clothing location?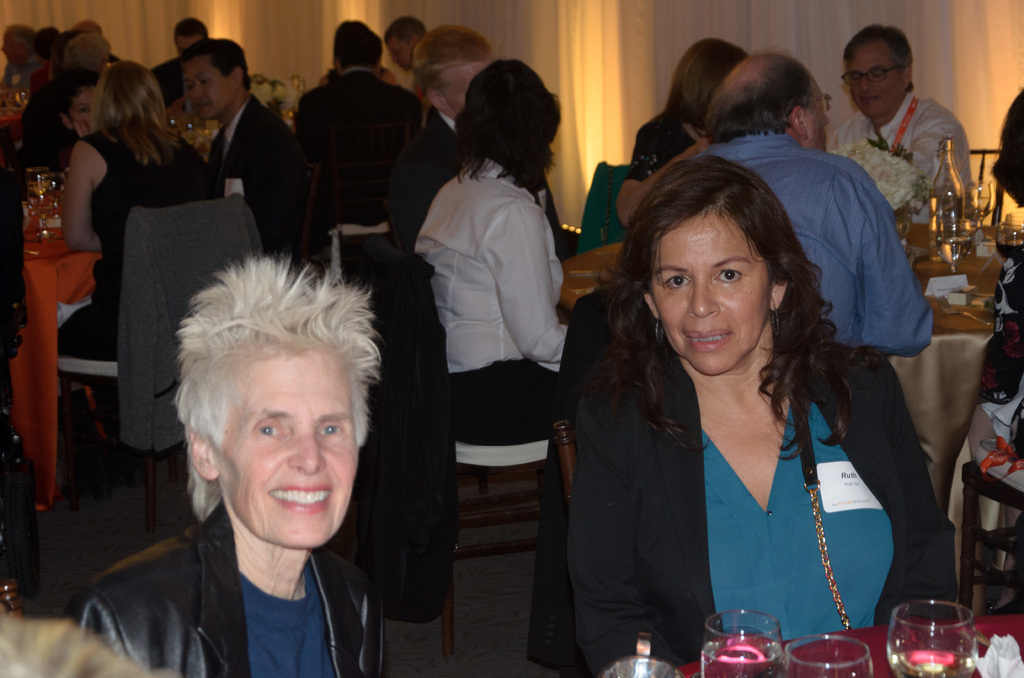
536 301 924 646
